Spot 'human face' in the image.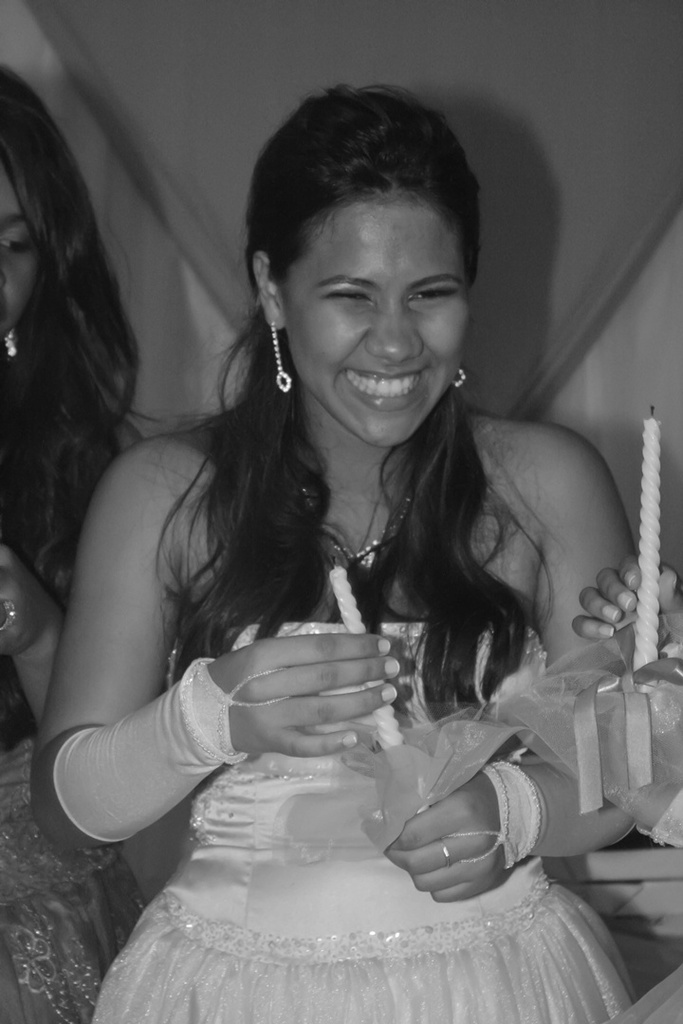
'human face' found at left=289, top=202, right=471, bottom=448.
